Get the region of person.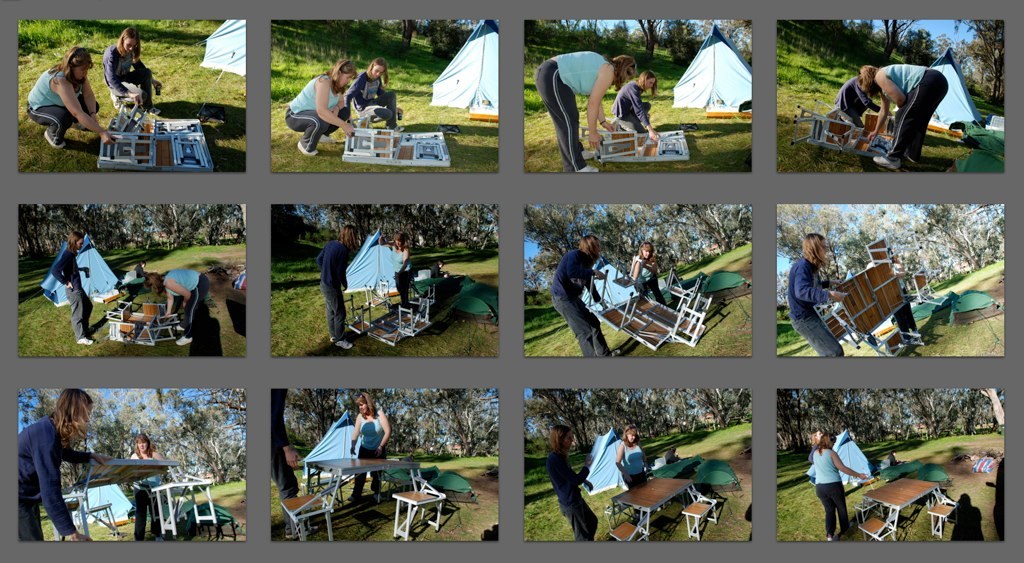
pyautogui.locateOnScreen(290, 57, 355, 150).
